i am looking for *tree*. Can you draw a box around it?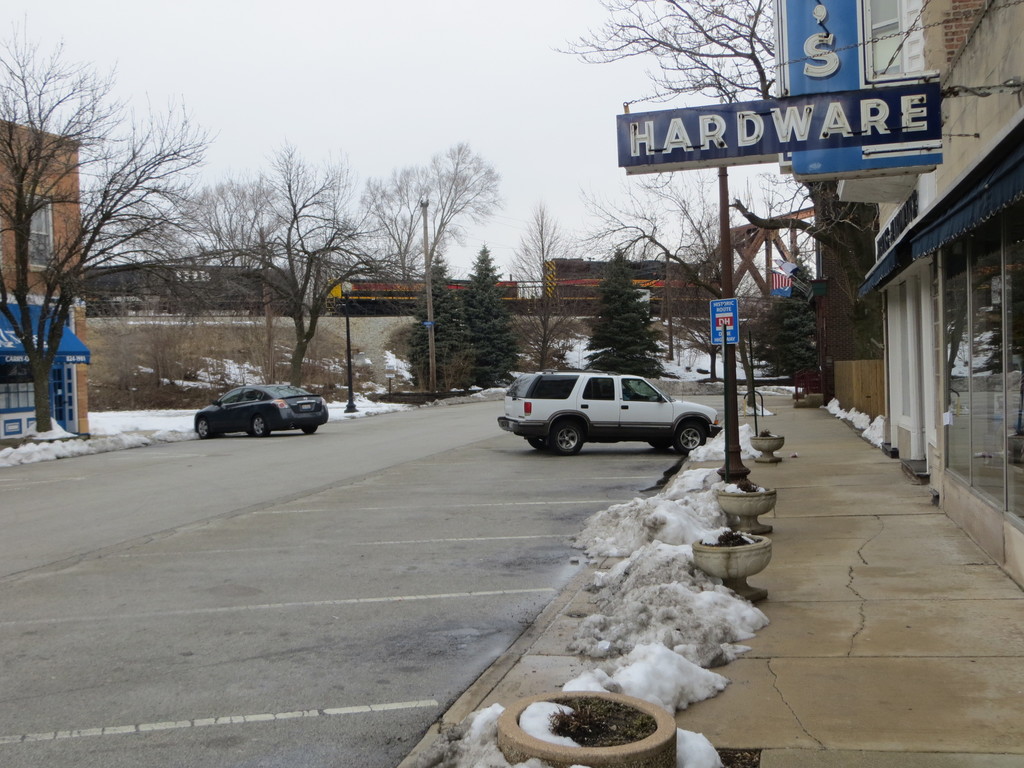
Sure, the bounding box is x1=574, y1=164, x2=764, y2=296.
